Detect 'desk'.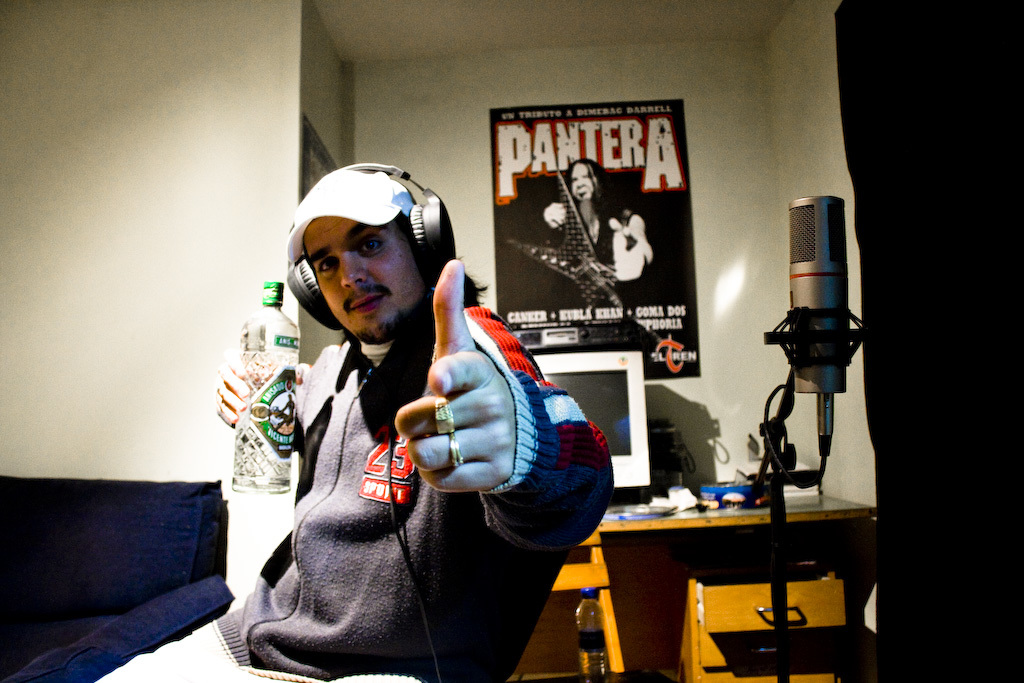
Detected at 544/450/875/669.
